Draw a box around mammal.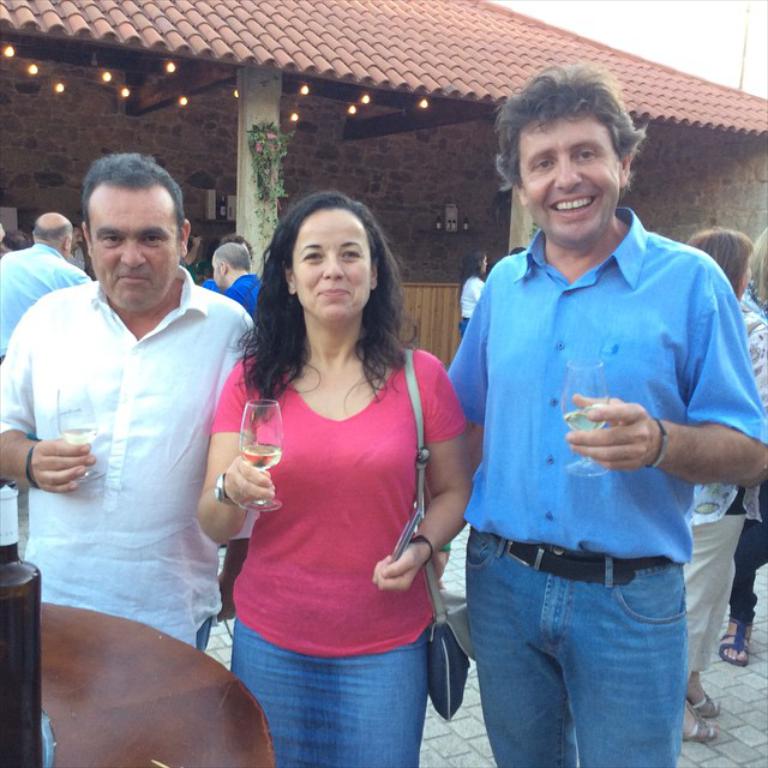
pyautogui.locateOnScreen(71, 222, 92, 274).
